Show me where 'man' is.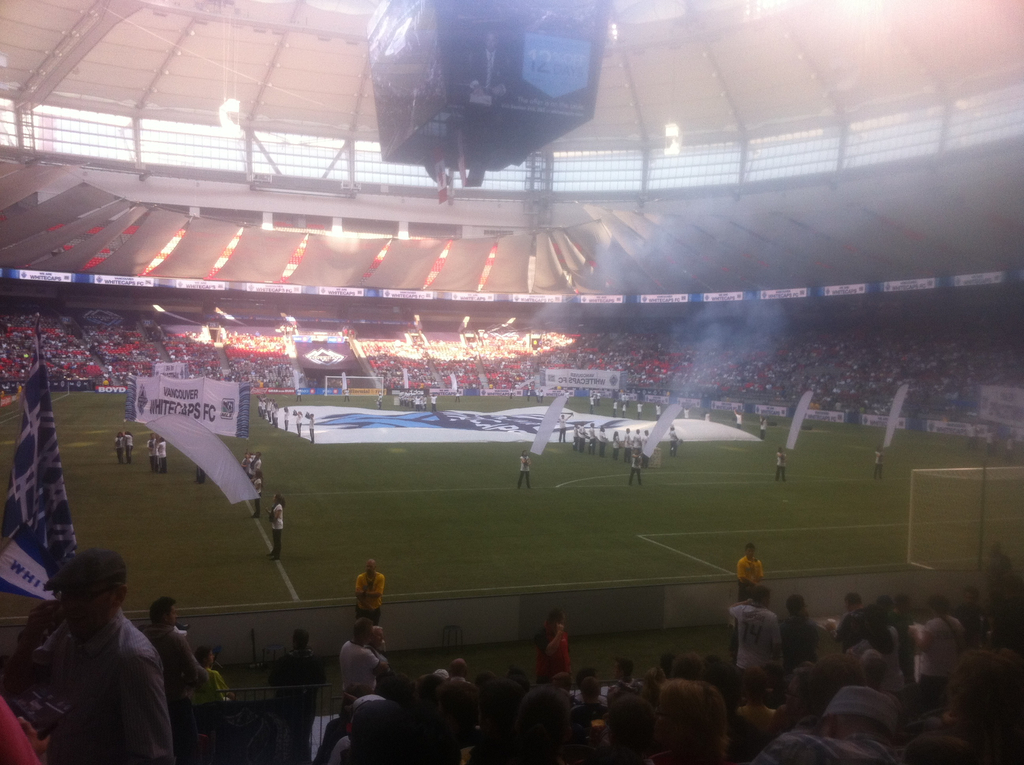
'man' is at (623, 426, 635, 462).
